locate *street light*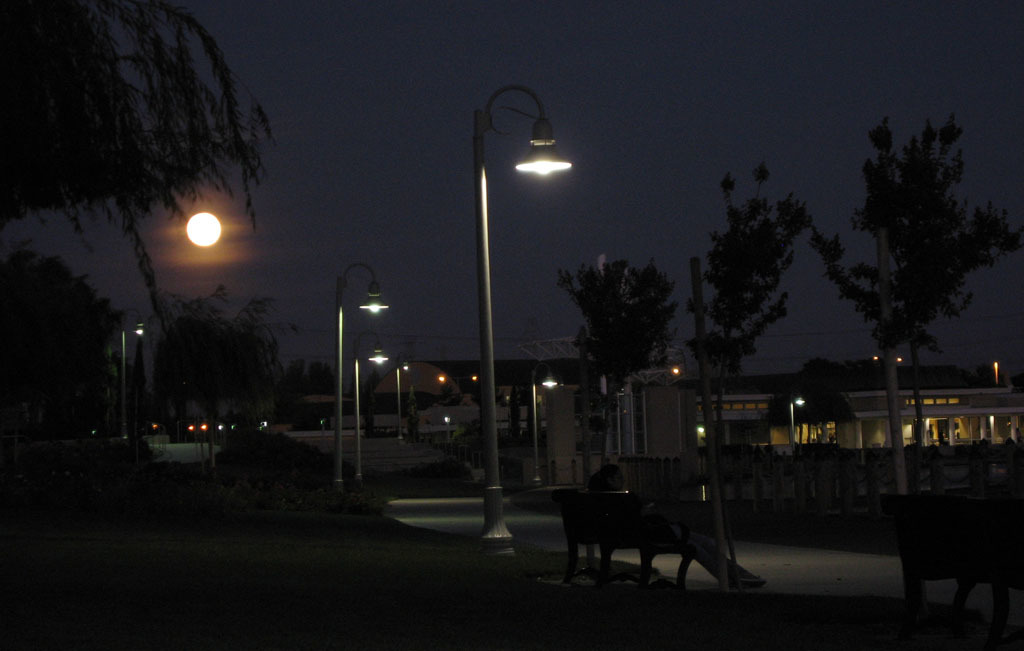
113/306/163/438
